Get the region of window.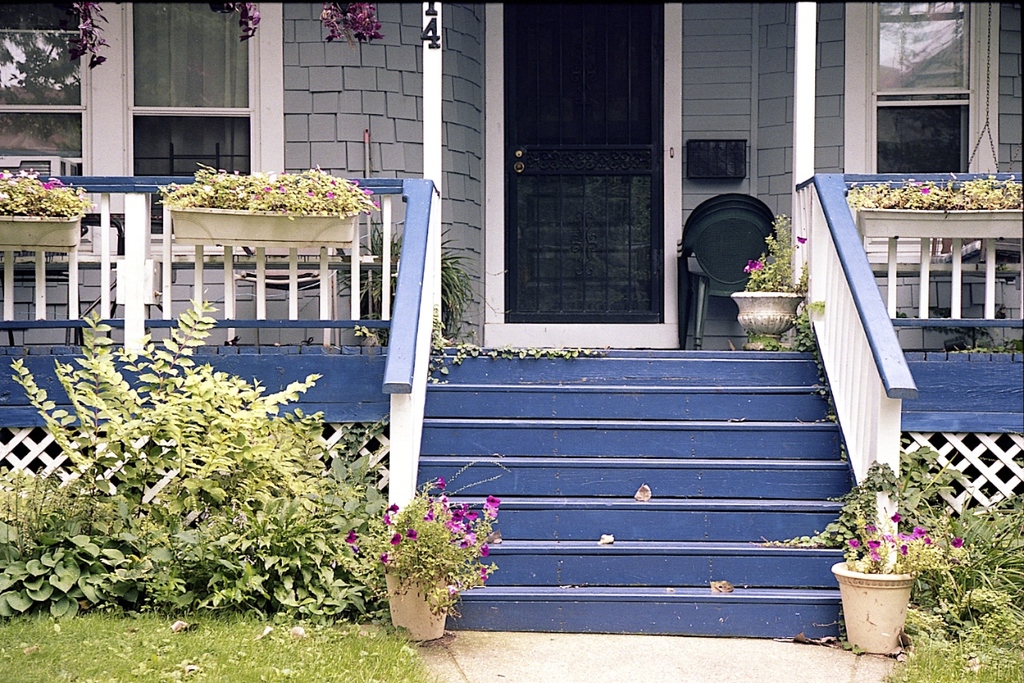
141/120/253/185.
